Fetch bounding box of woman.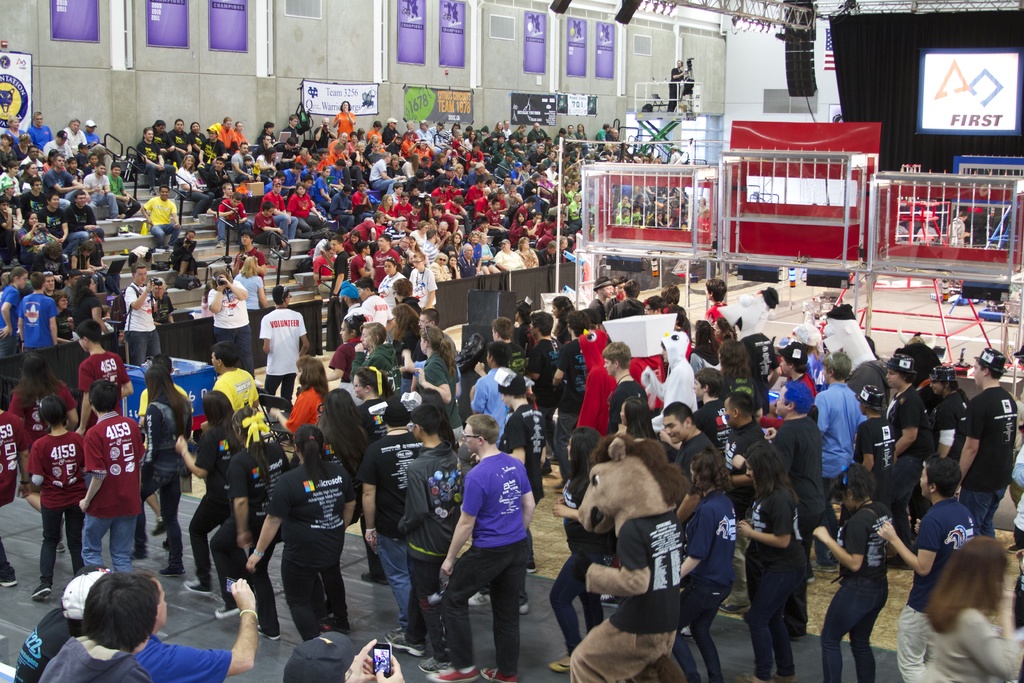
Bbox: x1=167 y1=224 x2=206 y2=283.
